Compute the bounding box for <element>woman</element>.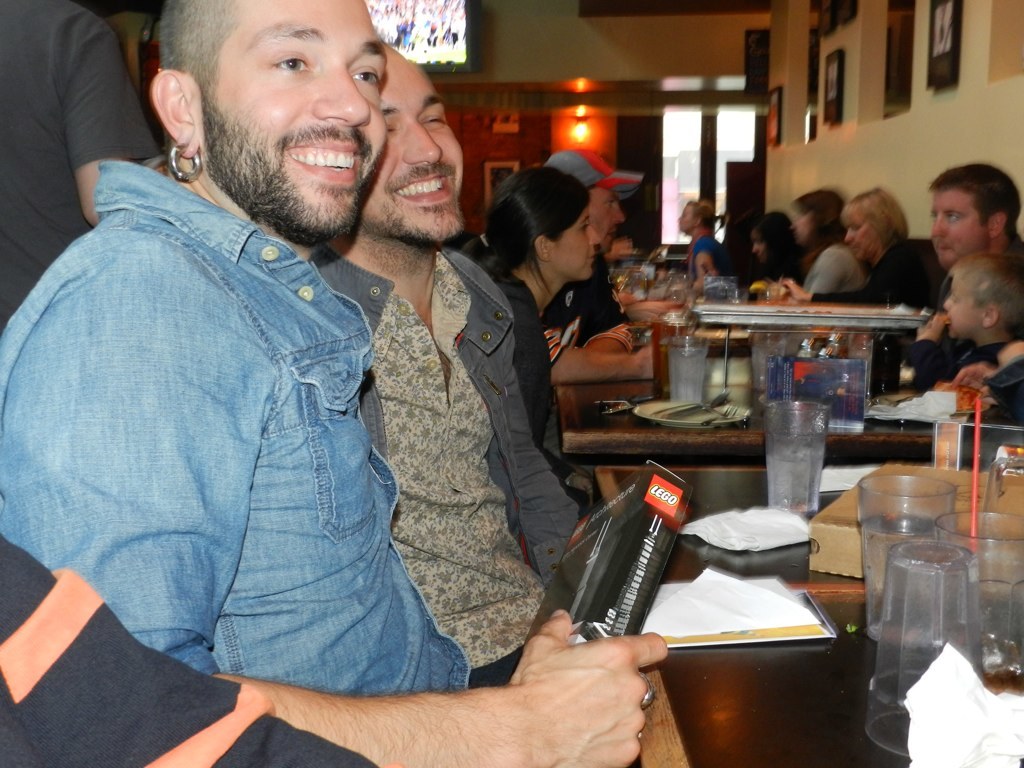
box=[791, 186, 926, 308].
